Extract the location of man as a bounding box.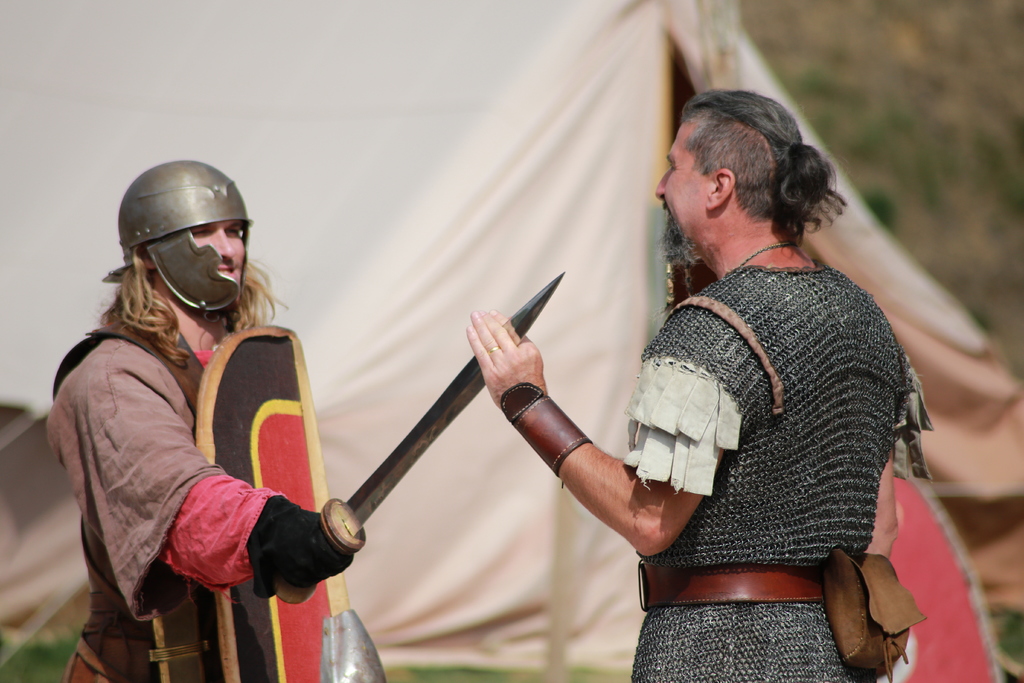
select_region(463, 78, 937, 677).
